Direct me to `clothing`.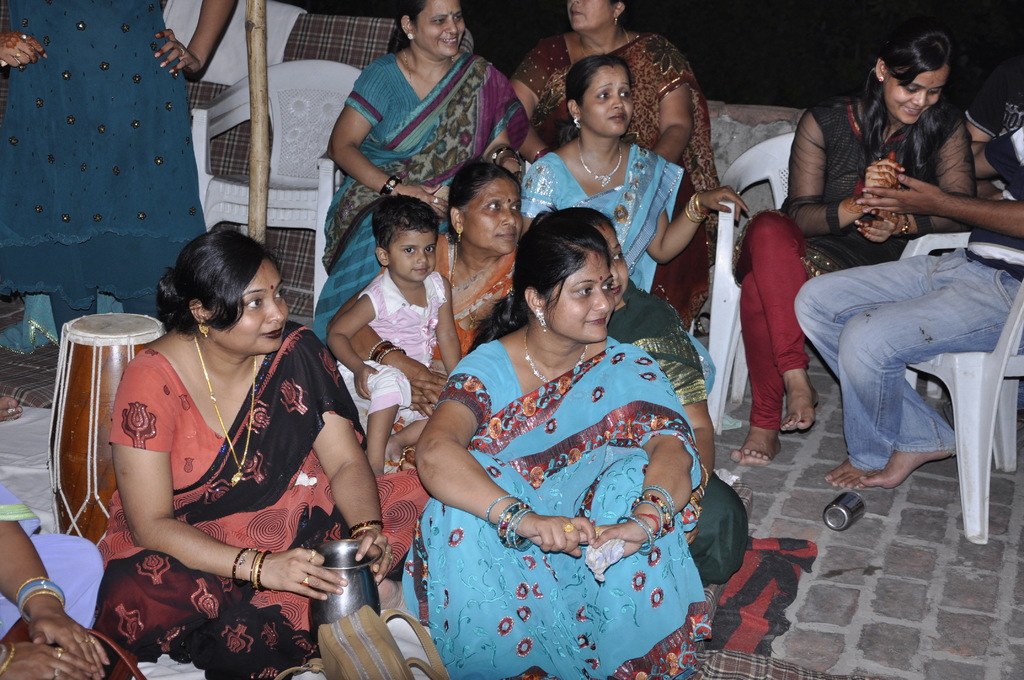
Direction: <box>368,226,530,469</box>.
